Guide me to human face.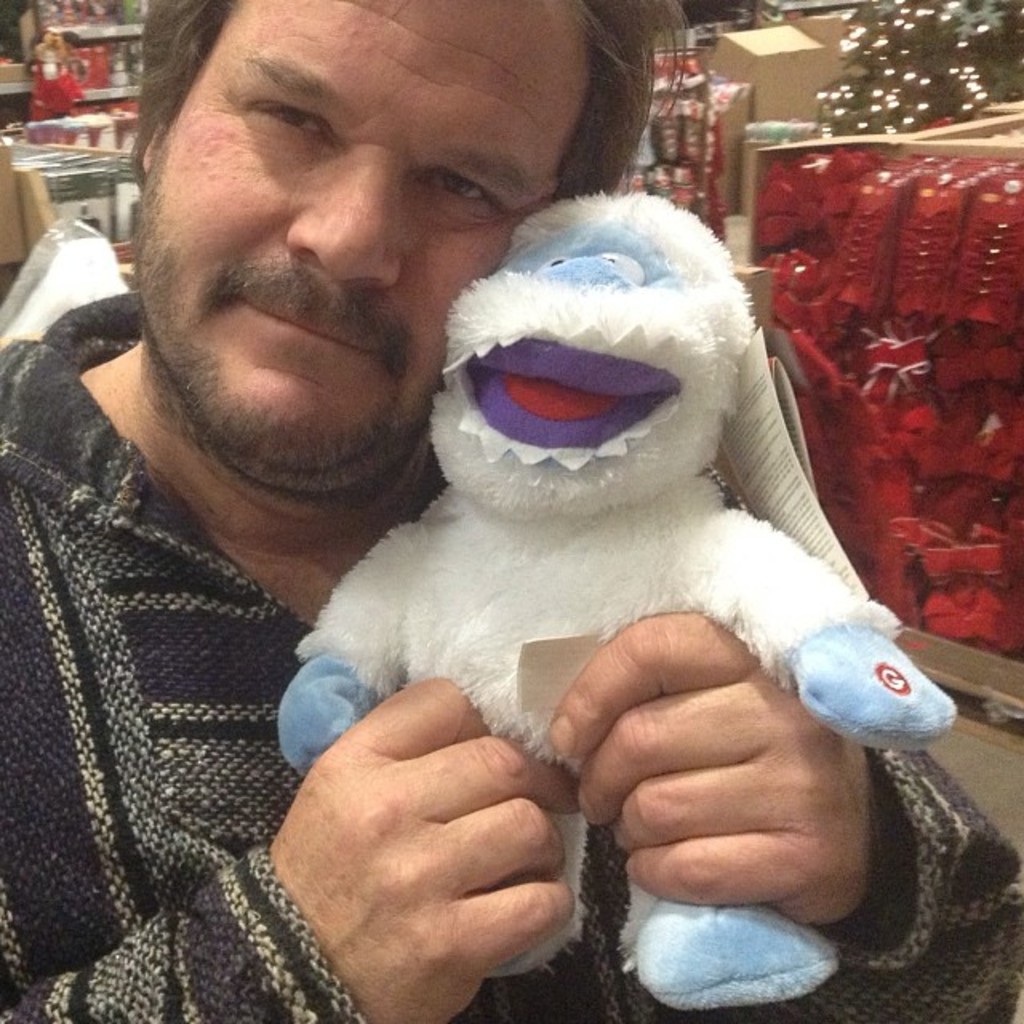
Guidance: bbox=(128, 0, 605, 472).
